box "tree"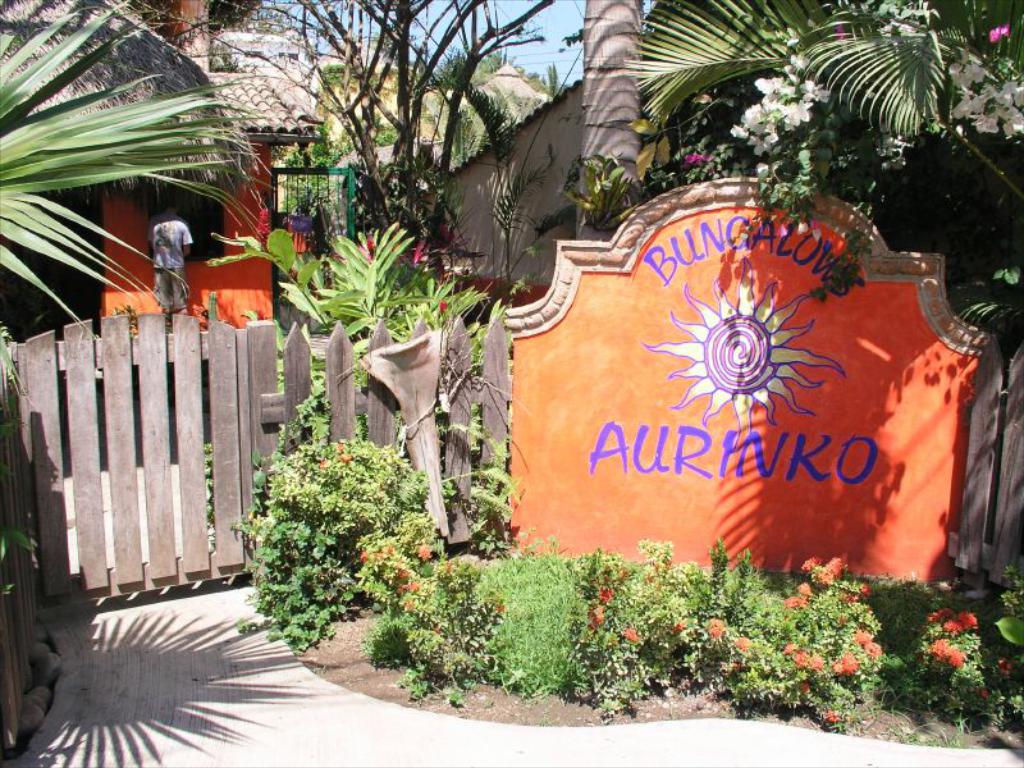
Rect(0, 0, 244, 388)
